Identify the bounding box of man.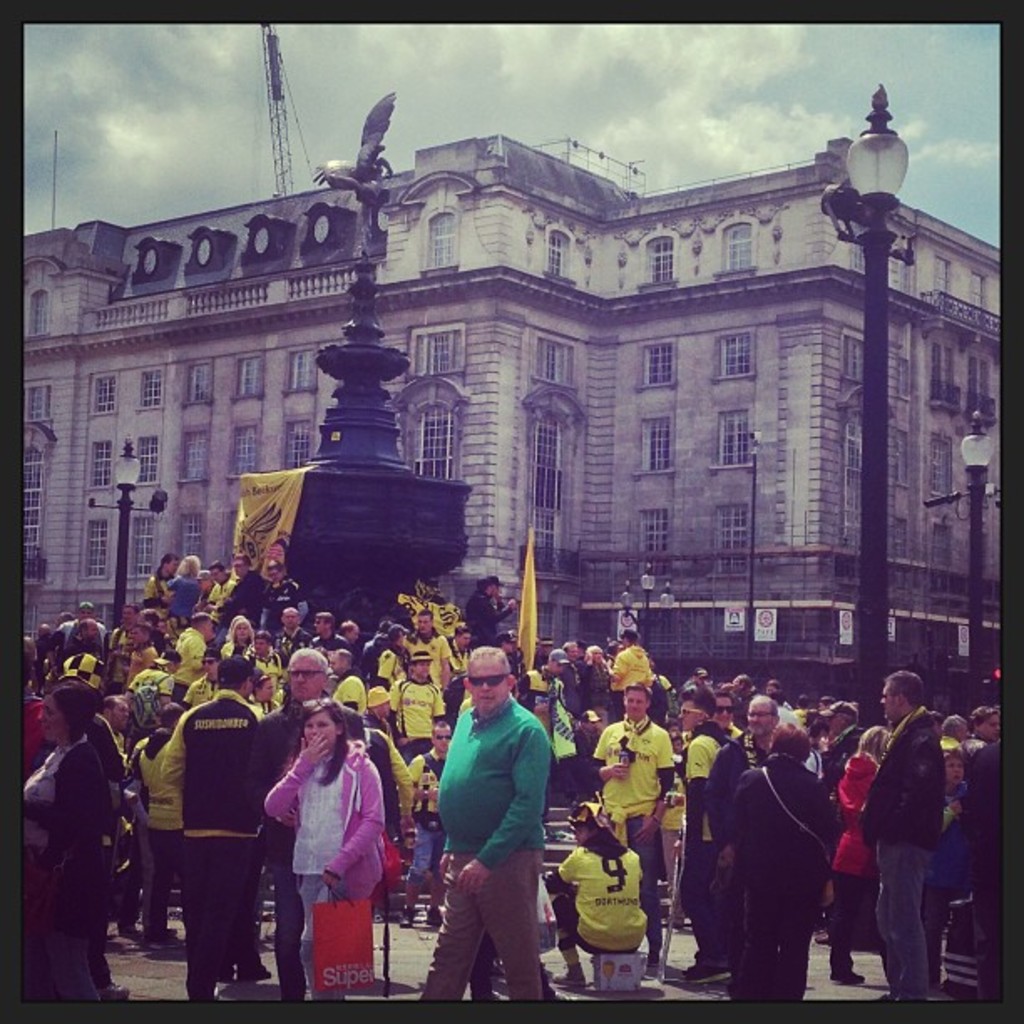
(594, 674, 673, 964).
